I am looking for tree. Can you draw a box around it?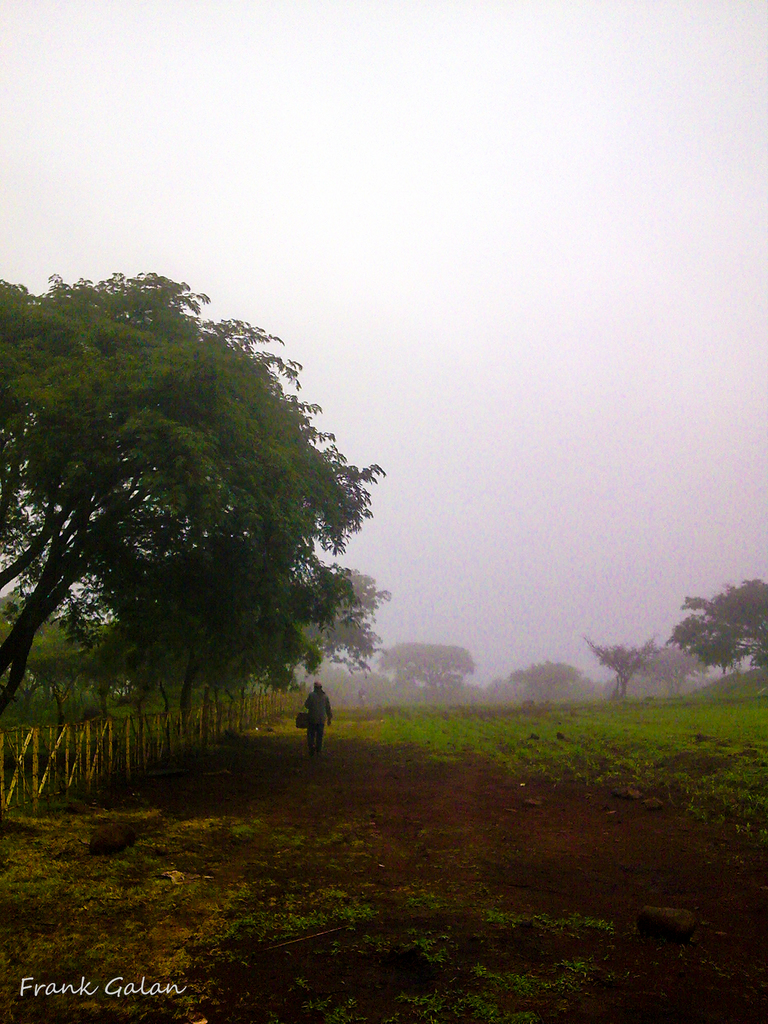
Sure, the bounding box is x1=374 y1=641 x2=467 y2=699.
